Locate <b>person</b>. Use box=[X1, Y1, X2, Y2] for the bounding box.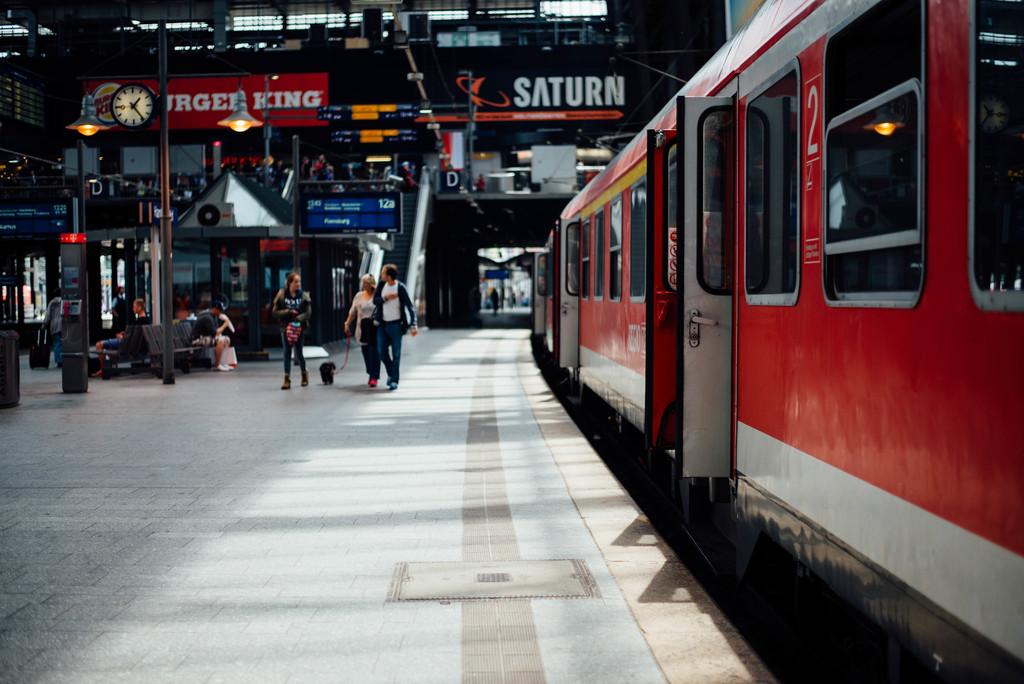
box=[484, 288, 505, 323].
